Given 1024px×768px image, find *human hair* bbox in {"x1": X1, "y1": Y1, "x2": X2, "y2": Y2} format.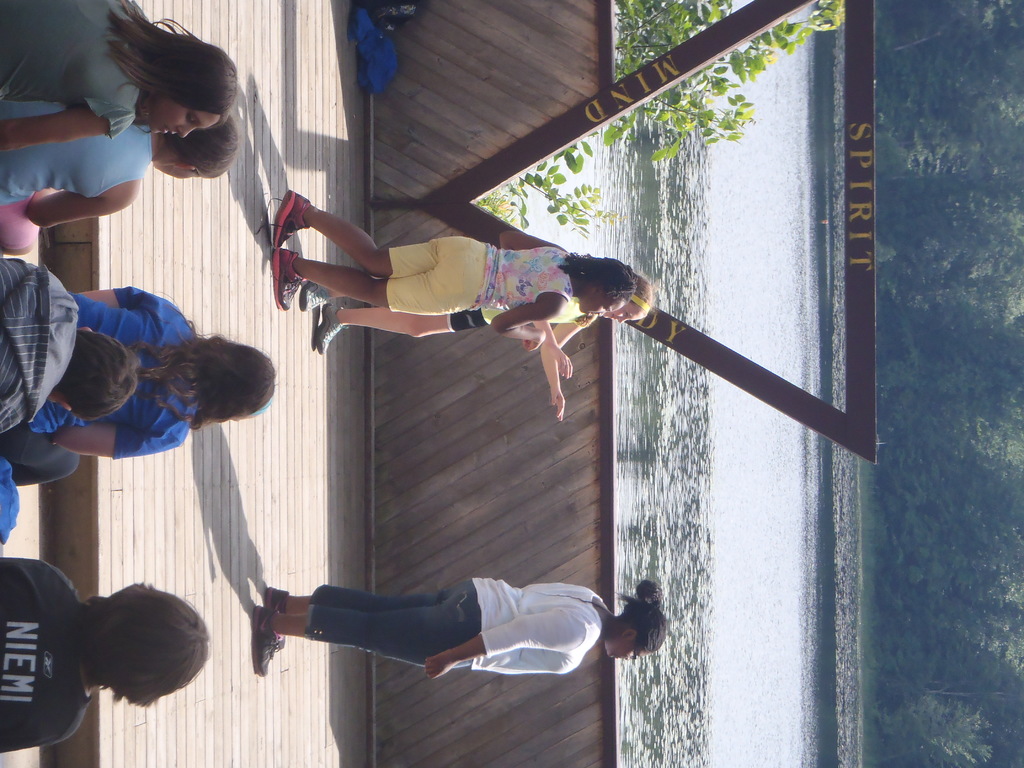
{"x1": 108, "y1": 0, "x2": 235, "y2": 113}.
